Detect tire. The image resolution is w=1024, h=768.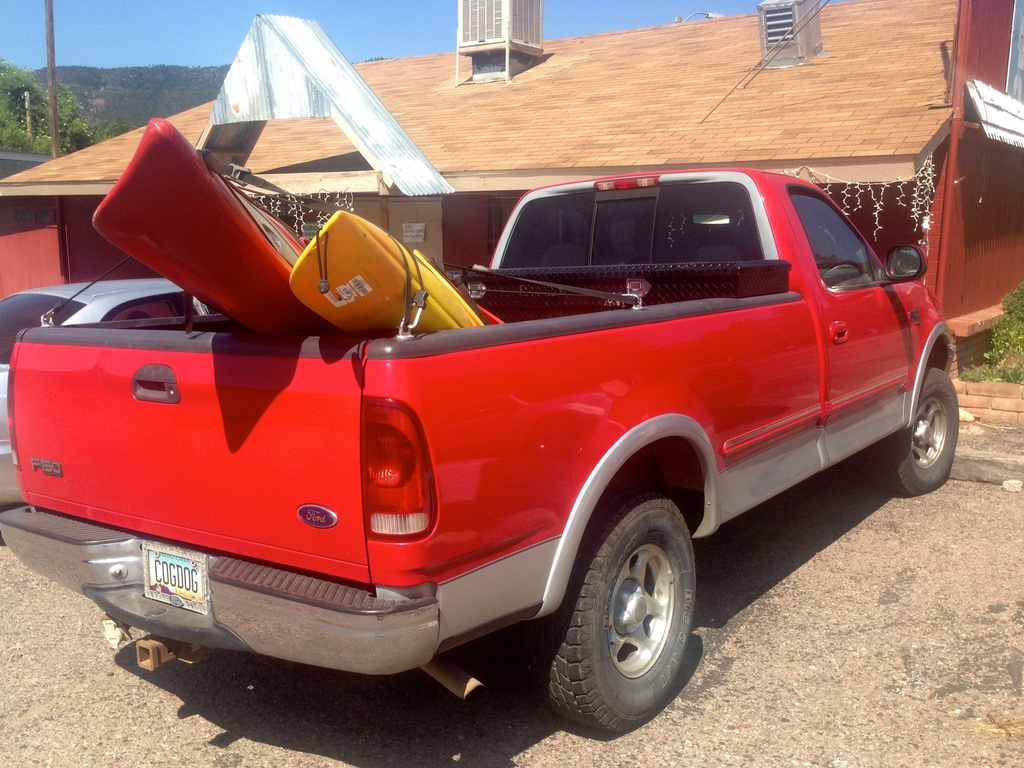
{"x1": 536, "y1": 497, "x2": 706, "y2": 740}.
